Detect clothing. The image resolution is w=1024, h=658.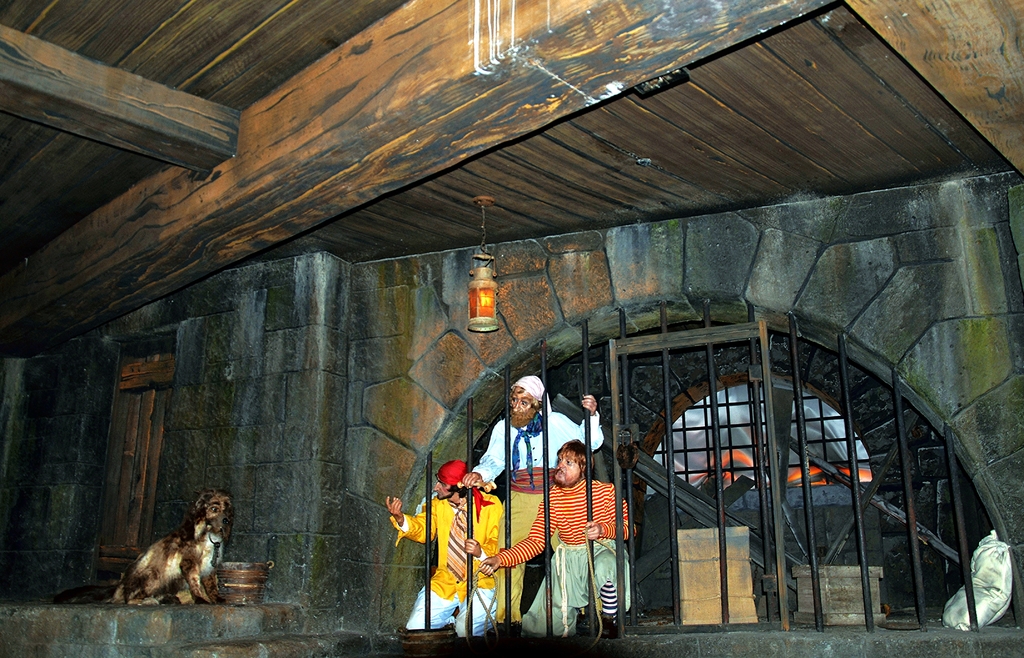
bbox=(493, 470, 637, 640).
